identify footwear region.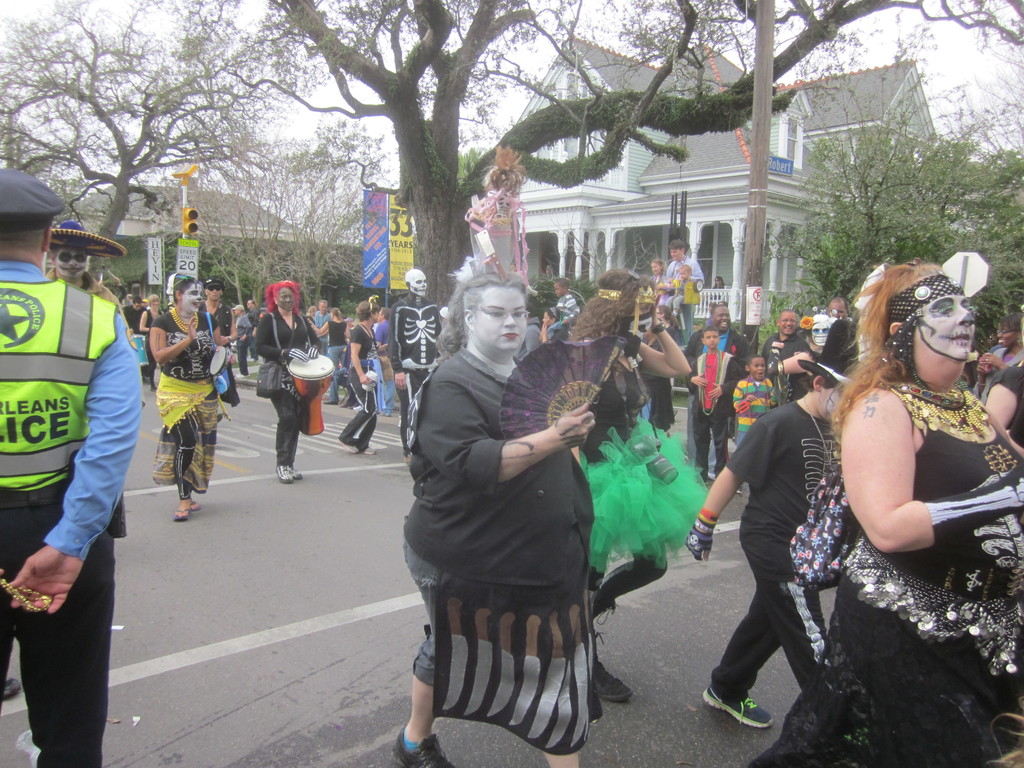
Region: 593,653,636,702.
